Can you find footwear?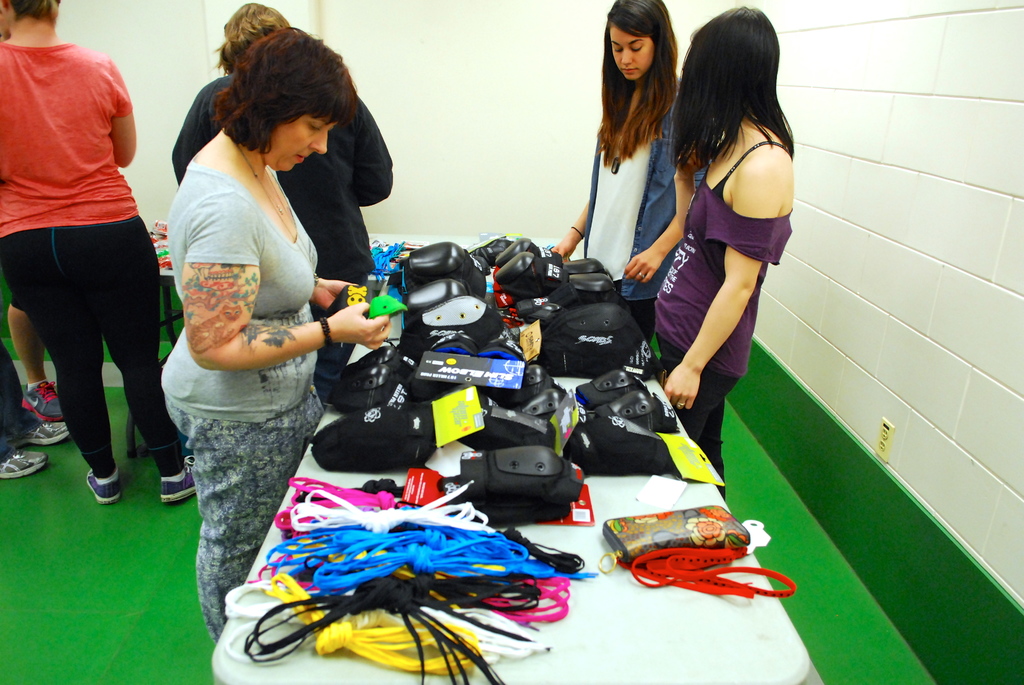
Yes, bounding box: (left=24, top=382, right=64, bottom=420).
